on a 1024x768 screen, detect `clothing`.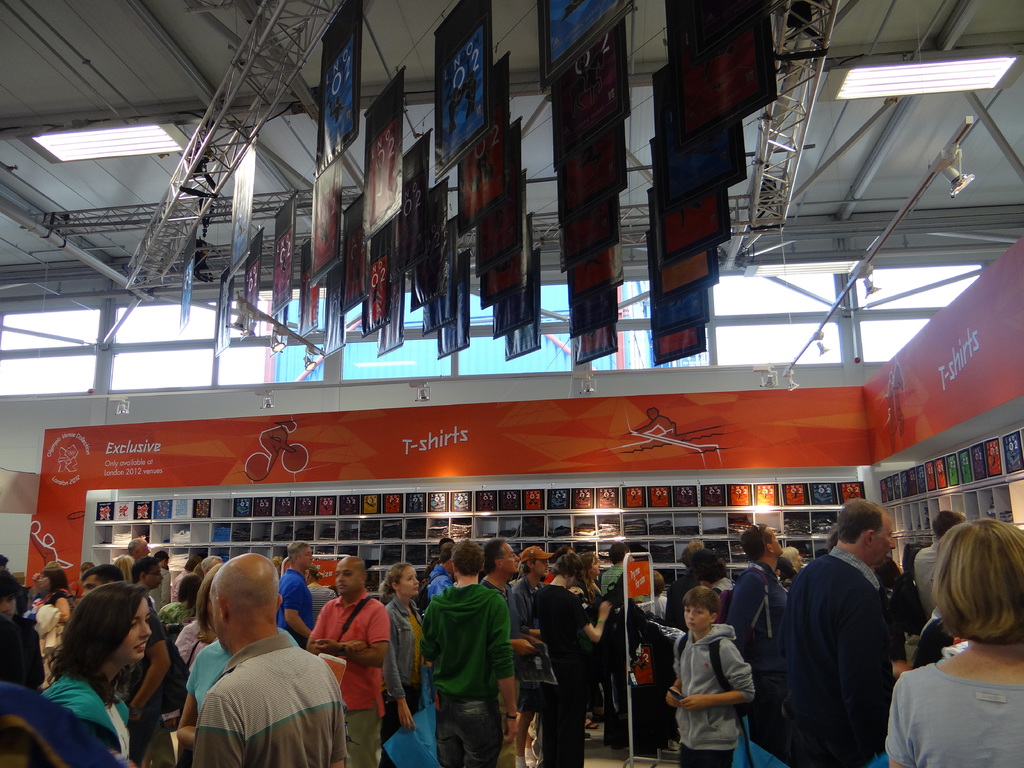
188, 632, 296, 717.
